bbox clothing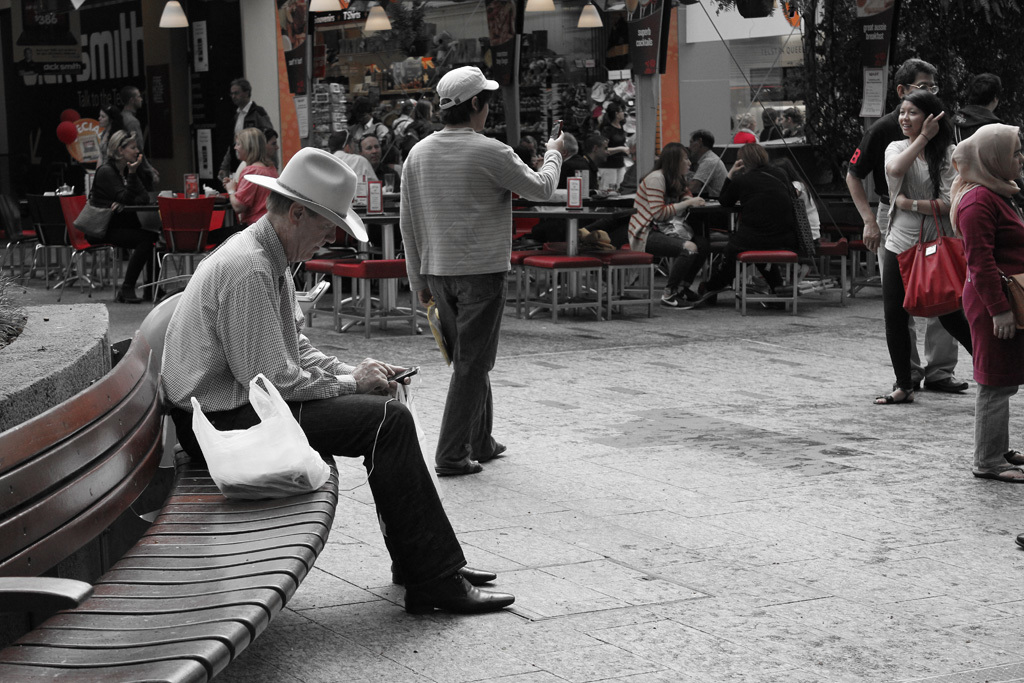
956 106 1005 144
